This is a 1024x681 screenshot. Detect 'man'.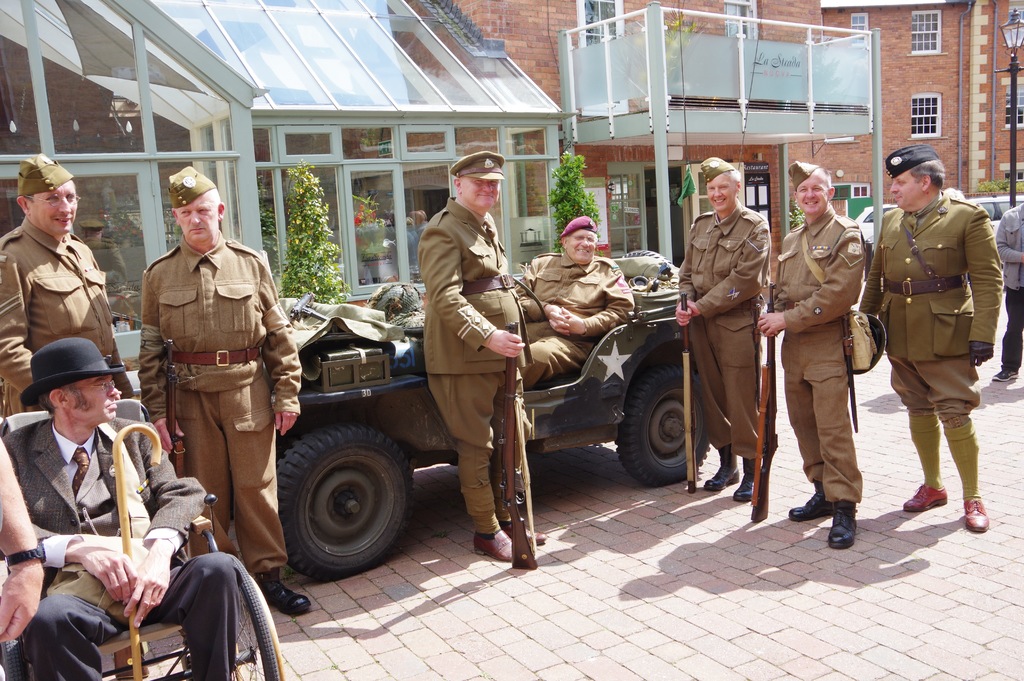
[2, 334, 259, 680].
